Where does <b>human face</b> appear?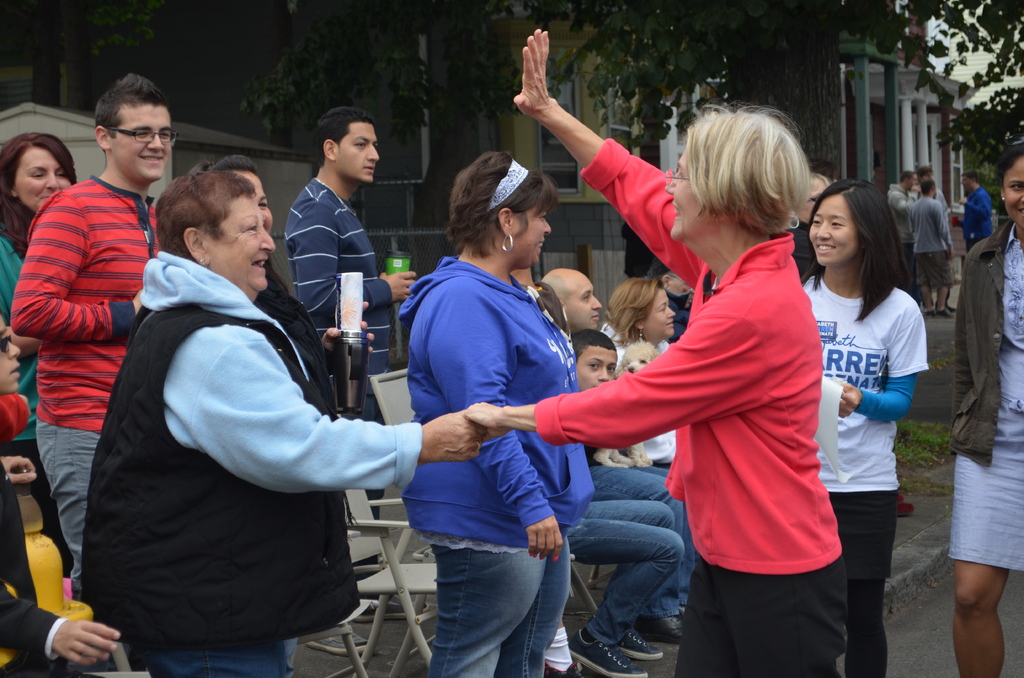
Appears at x1=0, y1=314, x2=20, y2=395.
